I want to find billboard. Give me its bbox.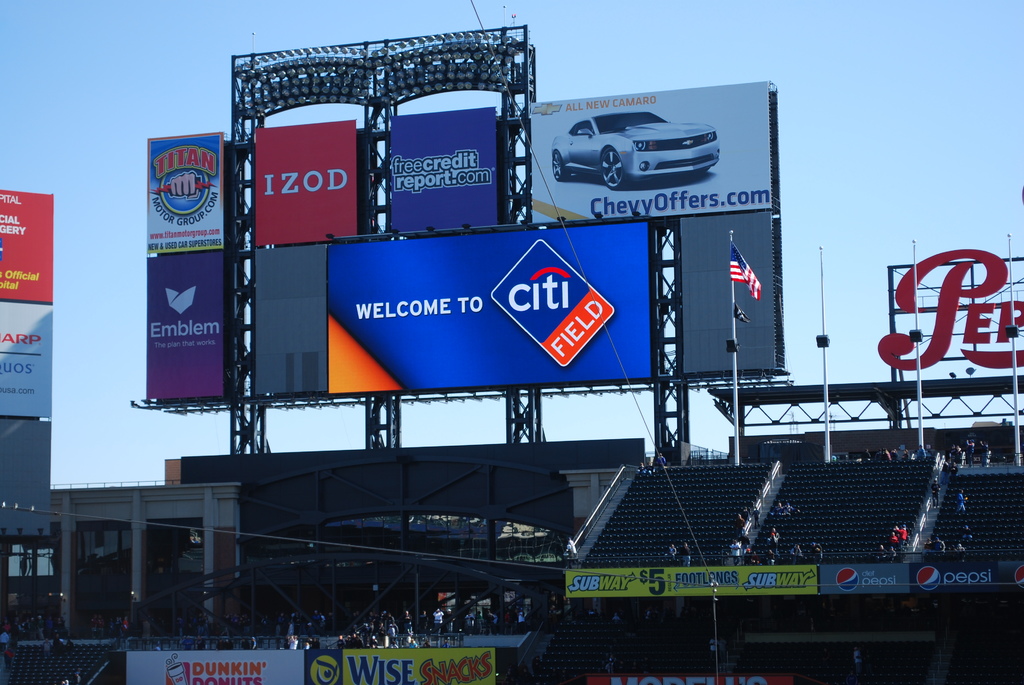
[x1=0, y1=298, x2=48, y2=413].
